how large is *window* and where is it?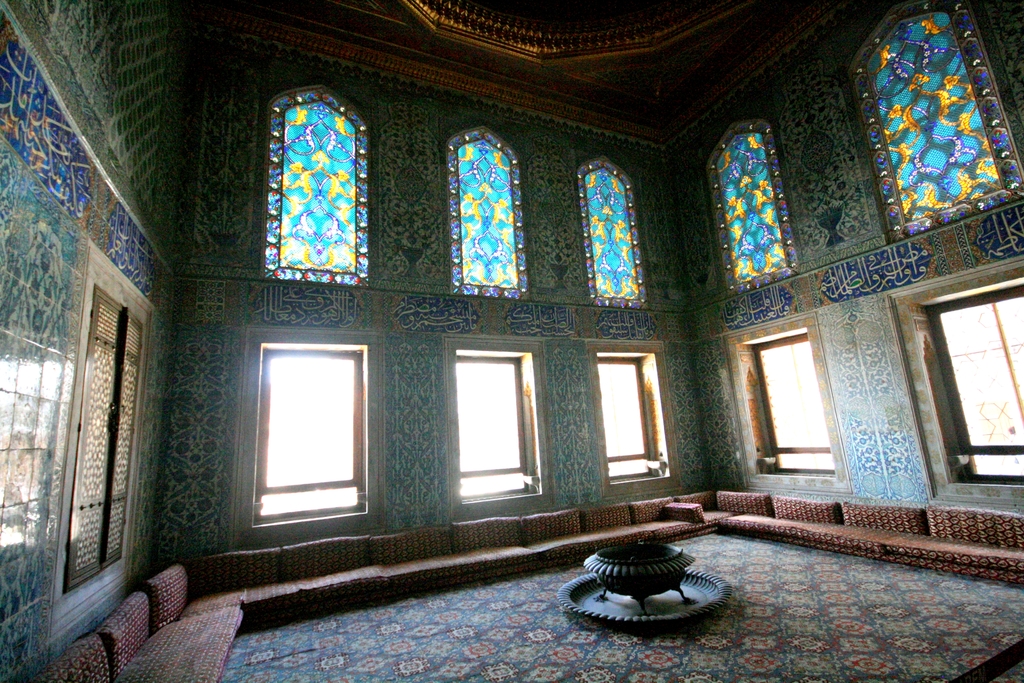
Bounding box: 598,344,669,475.
